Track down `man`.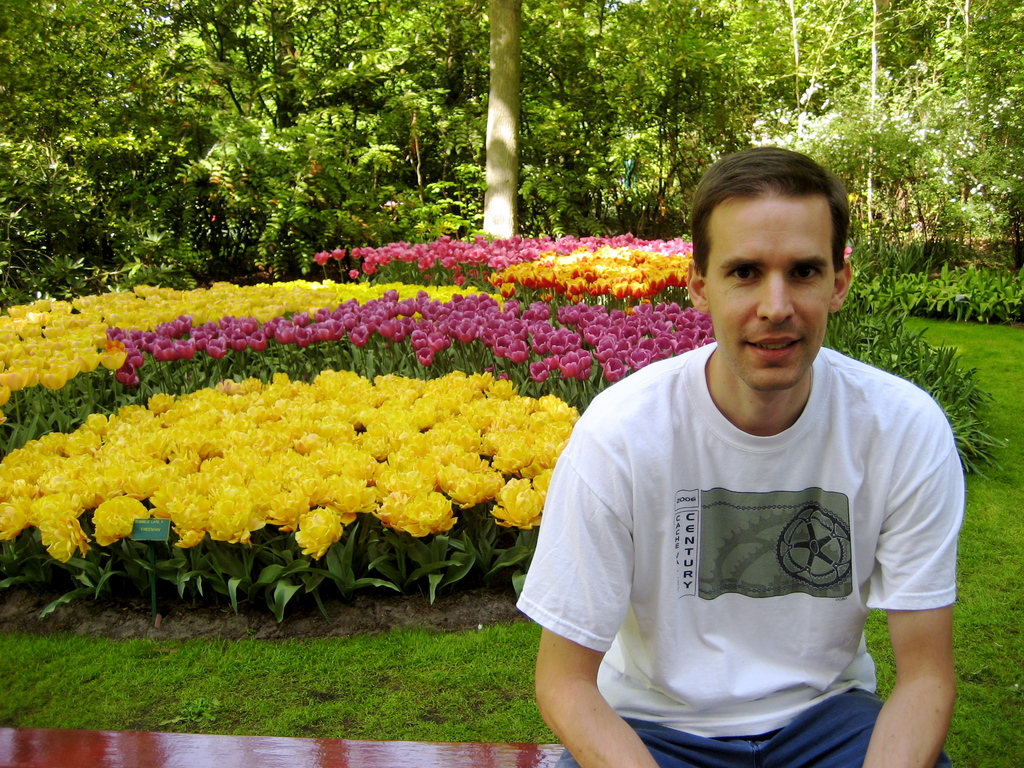
Tracked to bbox=[521, 136, 983, 767].
